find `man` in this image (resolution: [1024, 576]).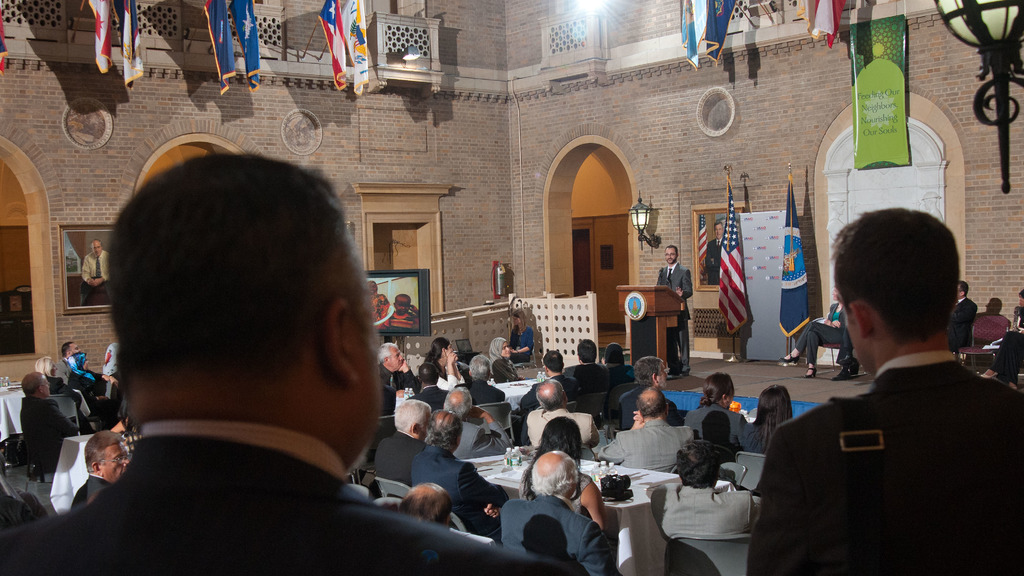
x1=376 y1=340 x2=421 y2=417.
